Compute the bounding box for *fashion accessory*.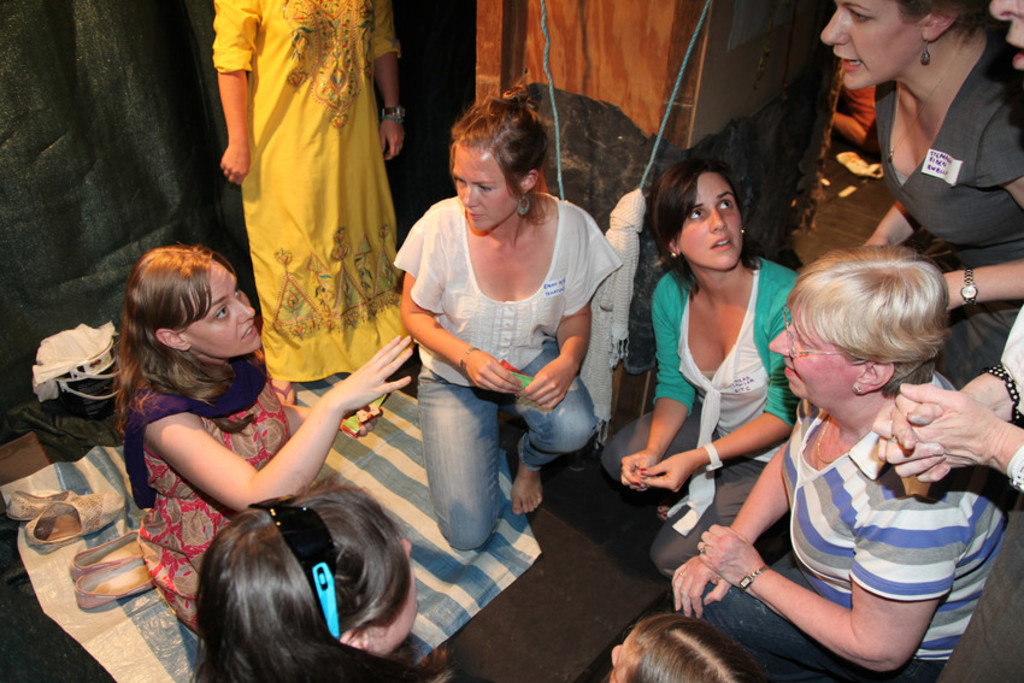
crop(636, 482, 641, 487).
